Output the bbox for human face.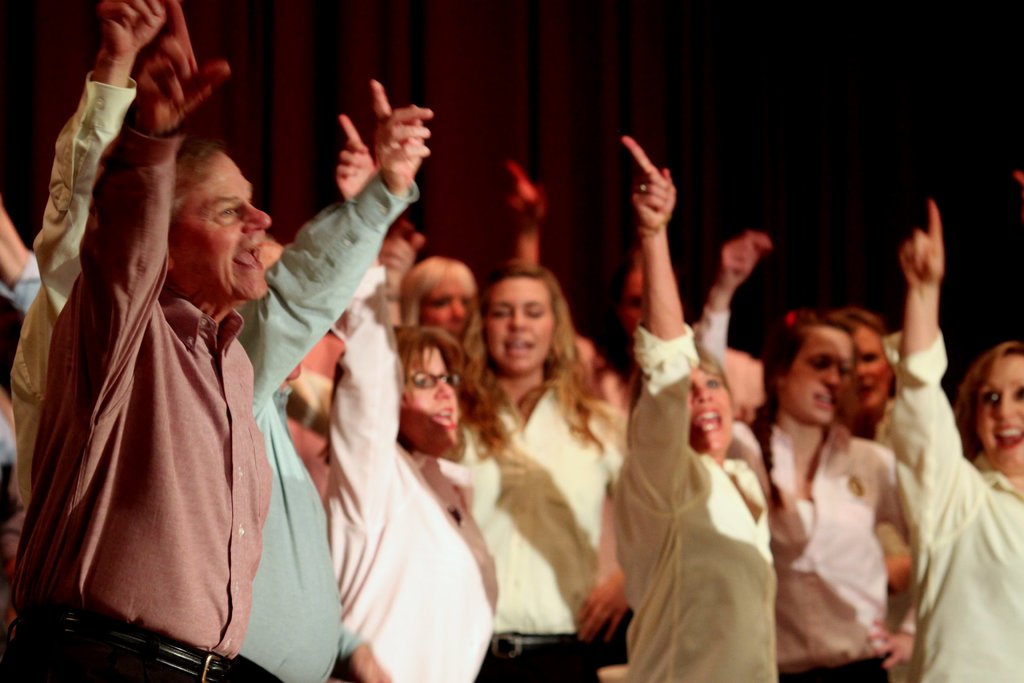
853:324:891:416.
